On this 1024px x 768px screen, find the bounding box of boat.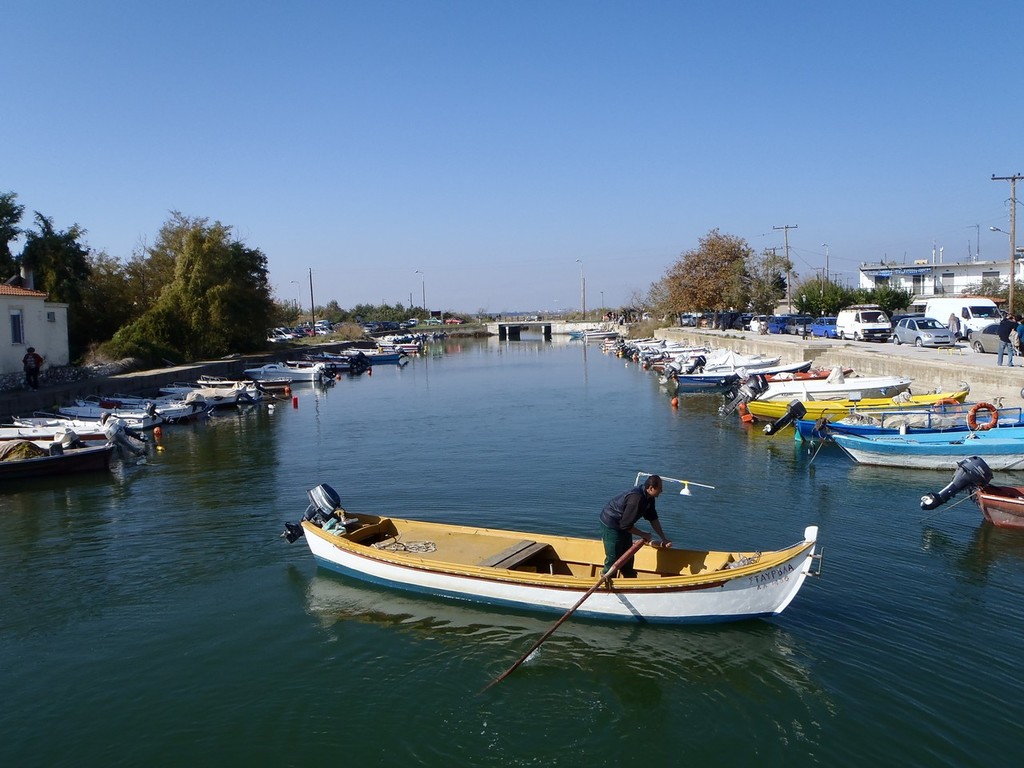
Bounding box: detection(734, 366, 862, 391).
